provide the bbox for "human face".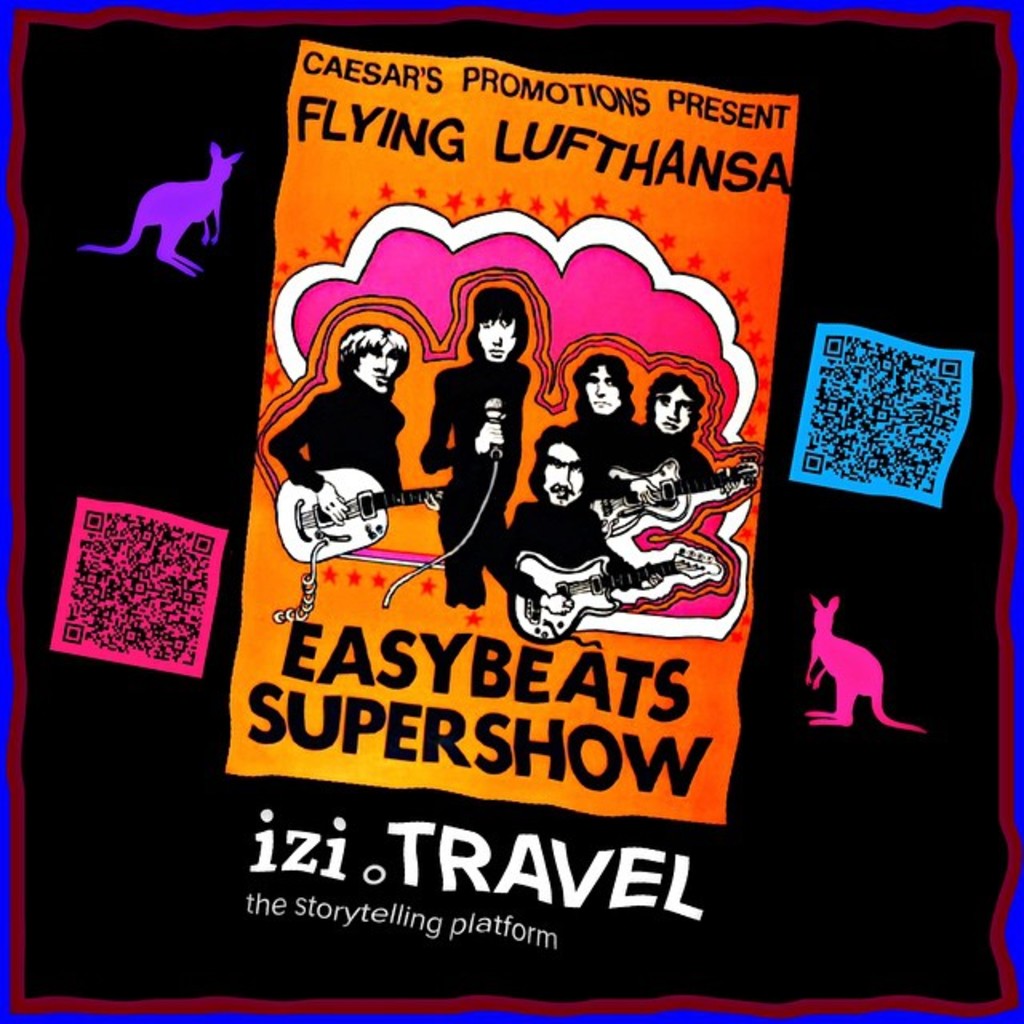
bbox=[651, 386, 691, 438].
